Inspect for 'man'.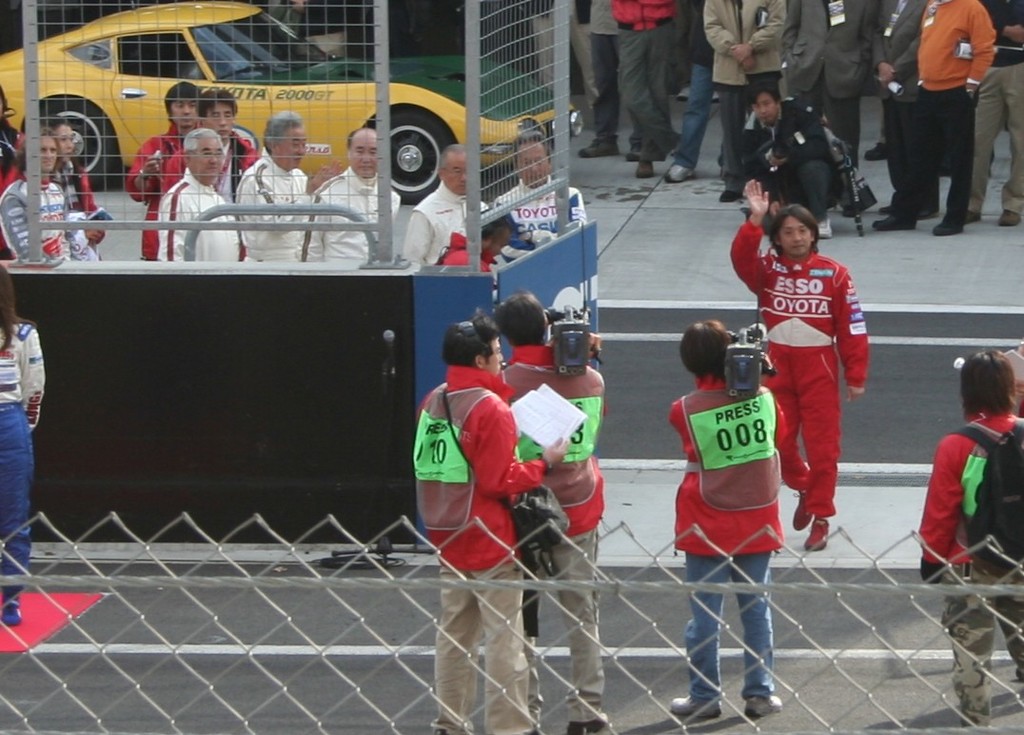
Inspection: (left=490, top=292, right=611, bottom=733).
